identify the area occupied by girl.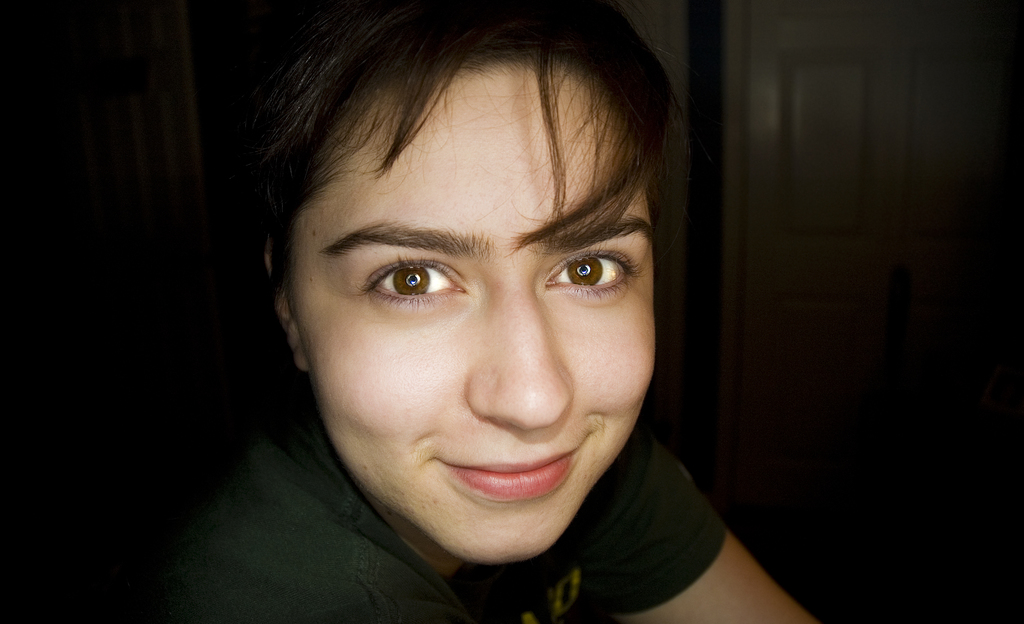
Area: (left=124, top=0, right=819, bottom=620).
